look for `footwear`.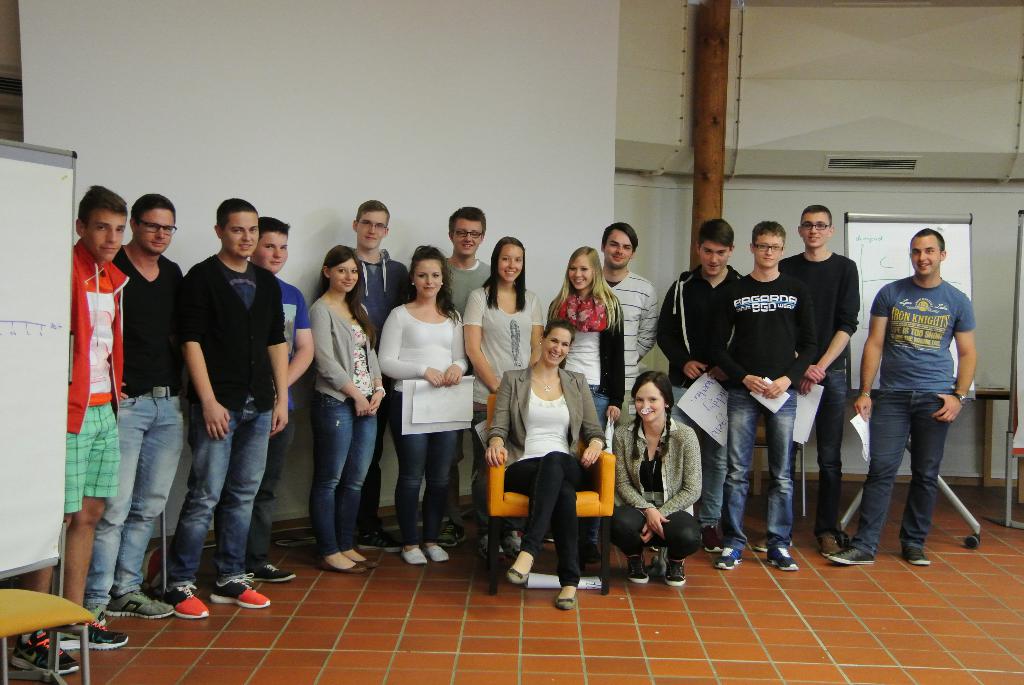
Found: 360/528/396/551.
